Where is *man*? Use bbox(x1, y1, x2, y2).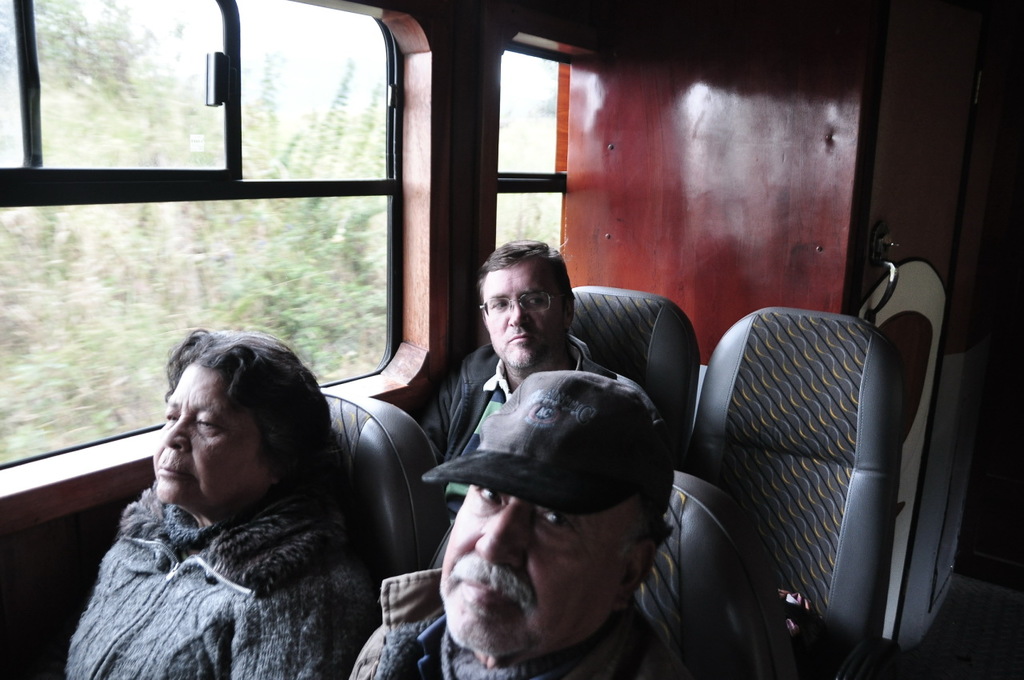
bbox(417, 239, 625, 519).
